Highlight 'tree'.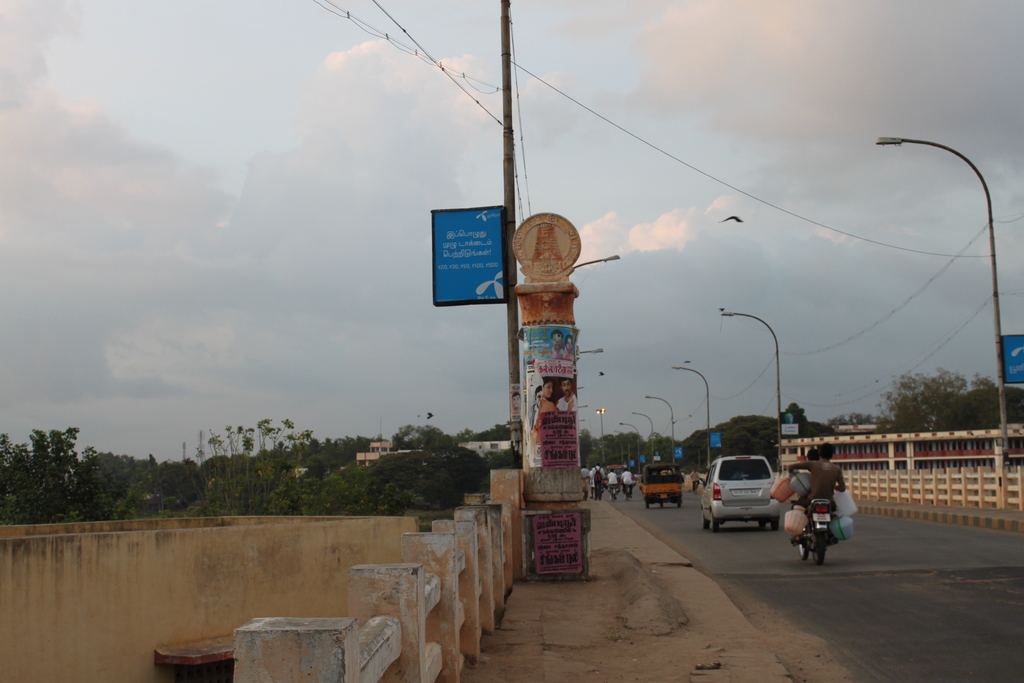
Highlighted region: <bbox>95, 449, 207, 508</bbox>.
